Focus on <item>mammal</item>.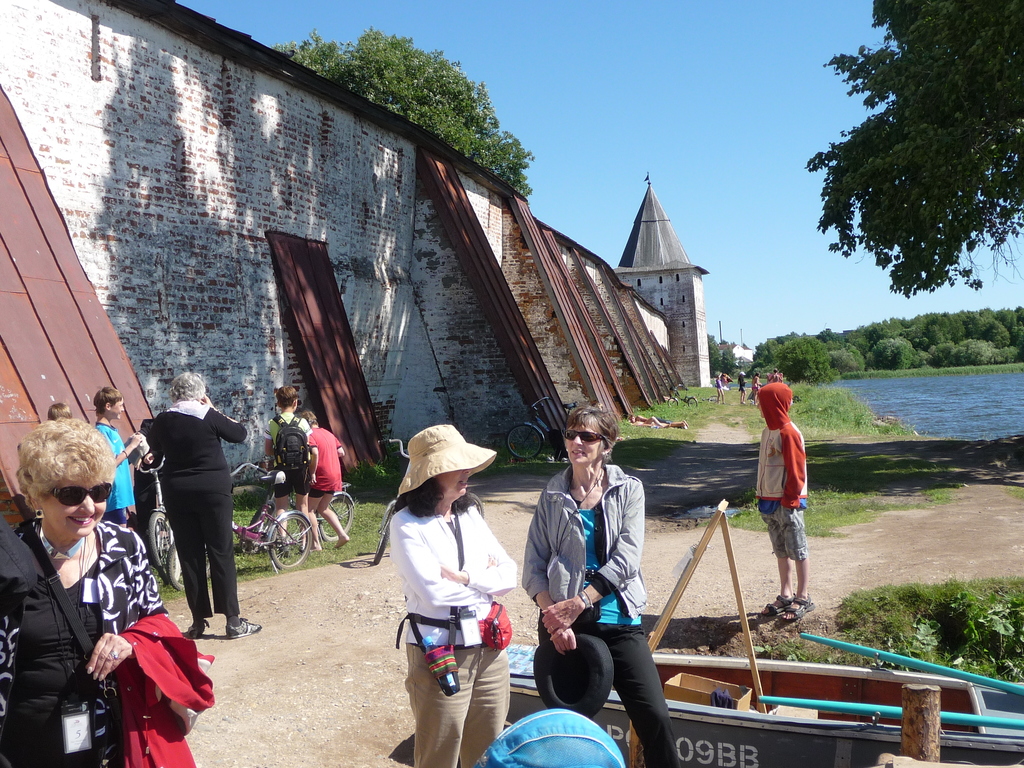
Focused at box=[518, 405, 674, 767].
